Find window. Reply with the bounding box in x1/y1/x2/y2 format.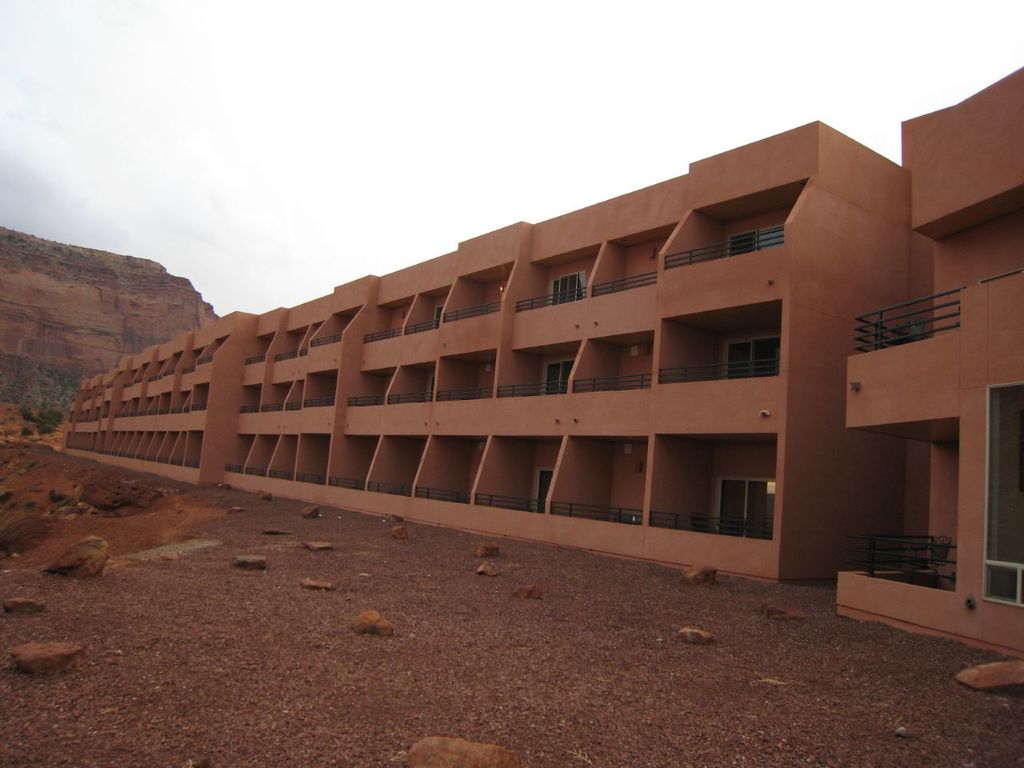
718/482/774/538.
